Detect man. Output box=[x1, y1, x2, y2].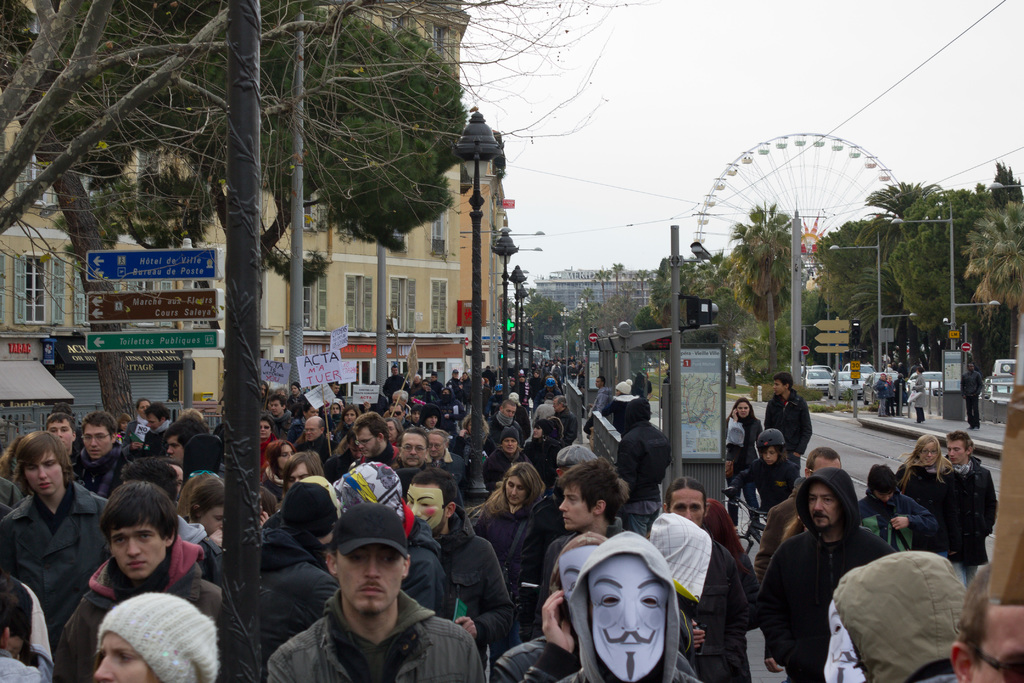
box=[282, 514, 460, 682].
